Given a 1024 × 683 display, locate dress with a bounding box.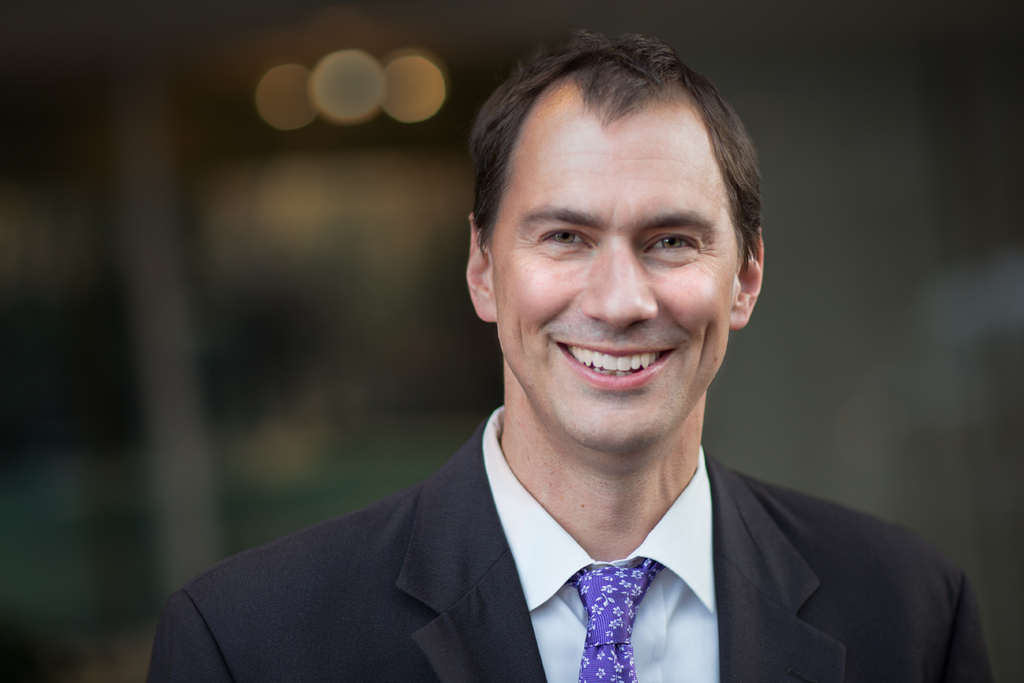
Located: (147,402,989,682).
